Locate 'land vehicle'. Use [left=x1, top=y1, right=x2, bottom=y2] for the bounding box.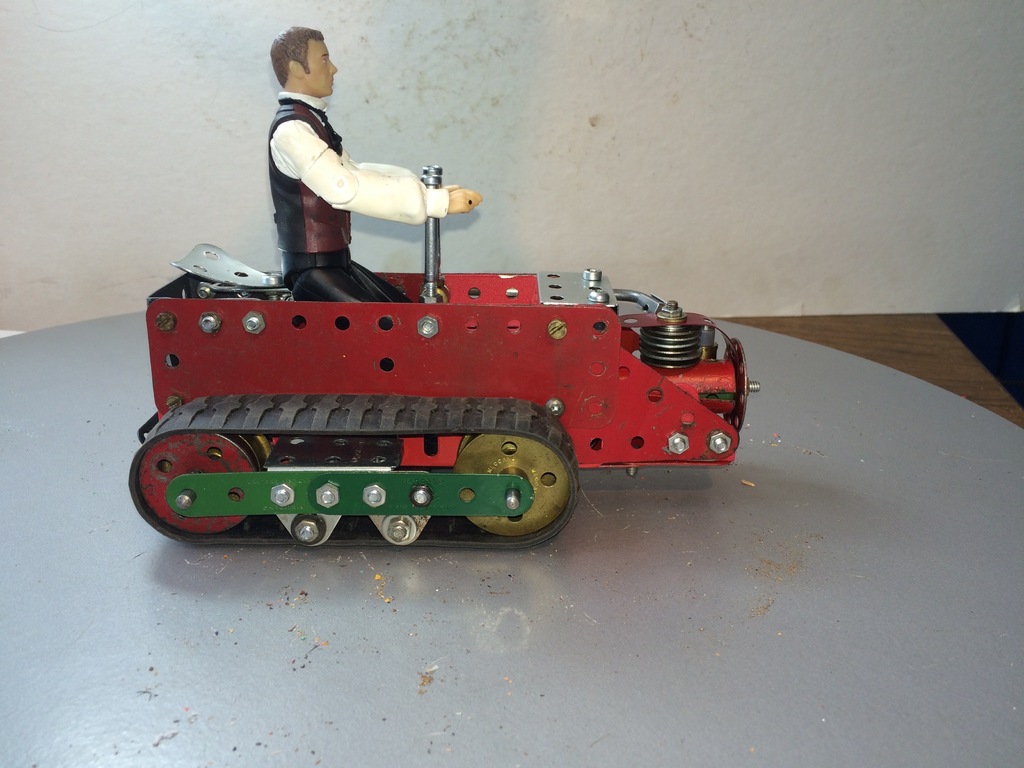
[left=97, top=184, right=797, bottom=561].
